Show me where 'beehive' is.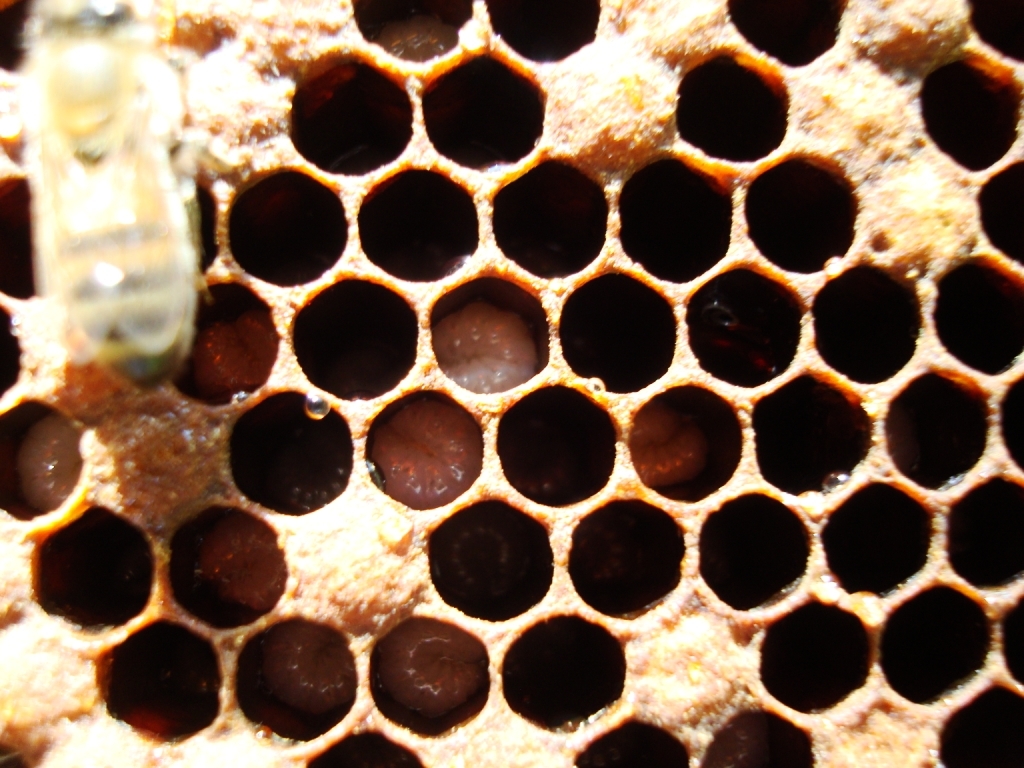
'beehive' is at bbox=(0, 0, 1023, 767).
